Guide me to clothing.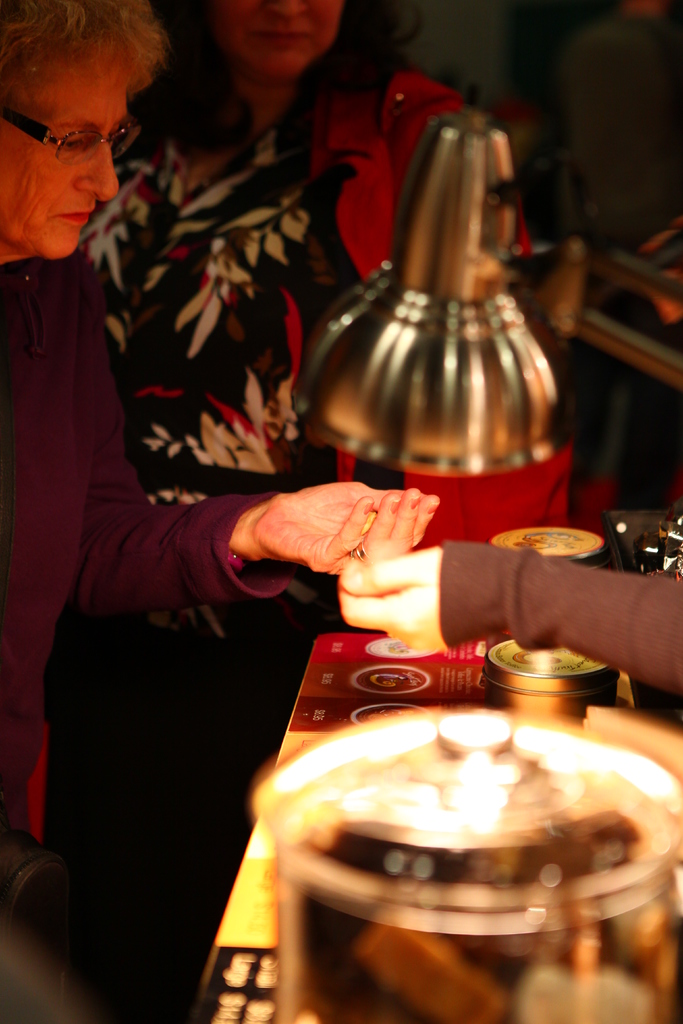
Guidance: 0,260,302,1021.
